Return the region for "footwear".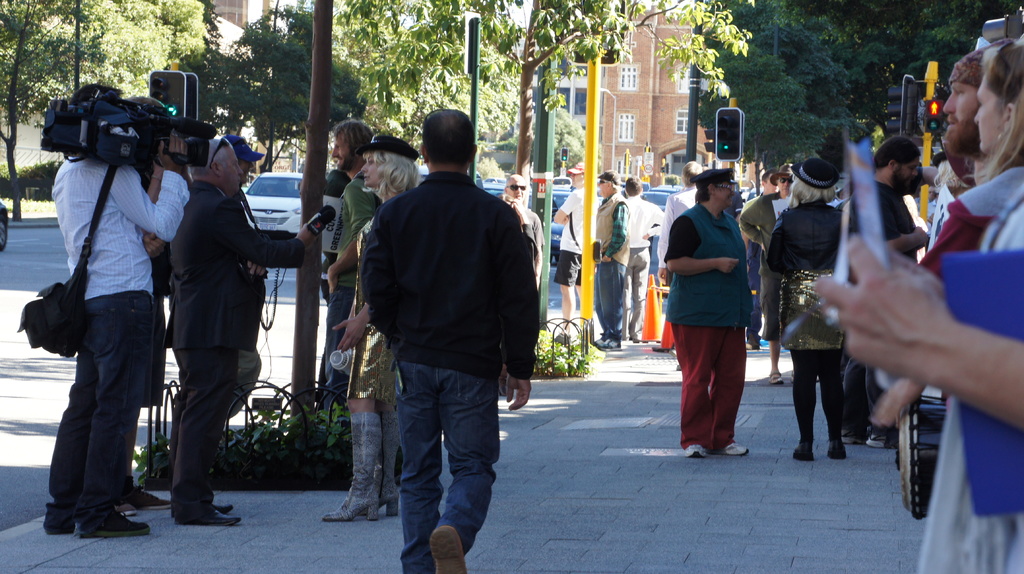
crop(595, 332, 606, 347).
